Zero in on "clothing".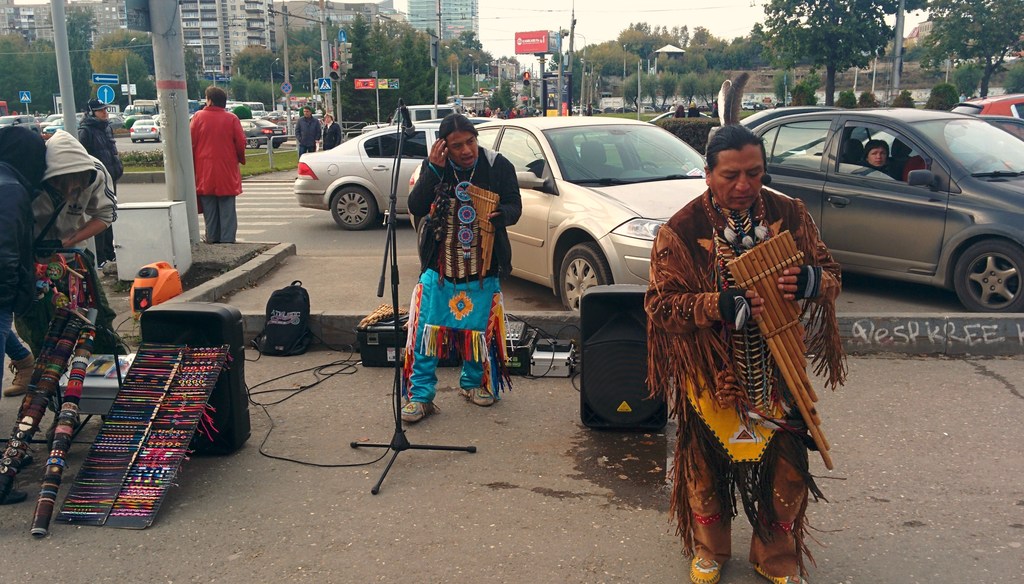
Zeroed in: {"x1": 406, "y1": 136, "x2": 509, "y2": 384}.
